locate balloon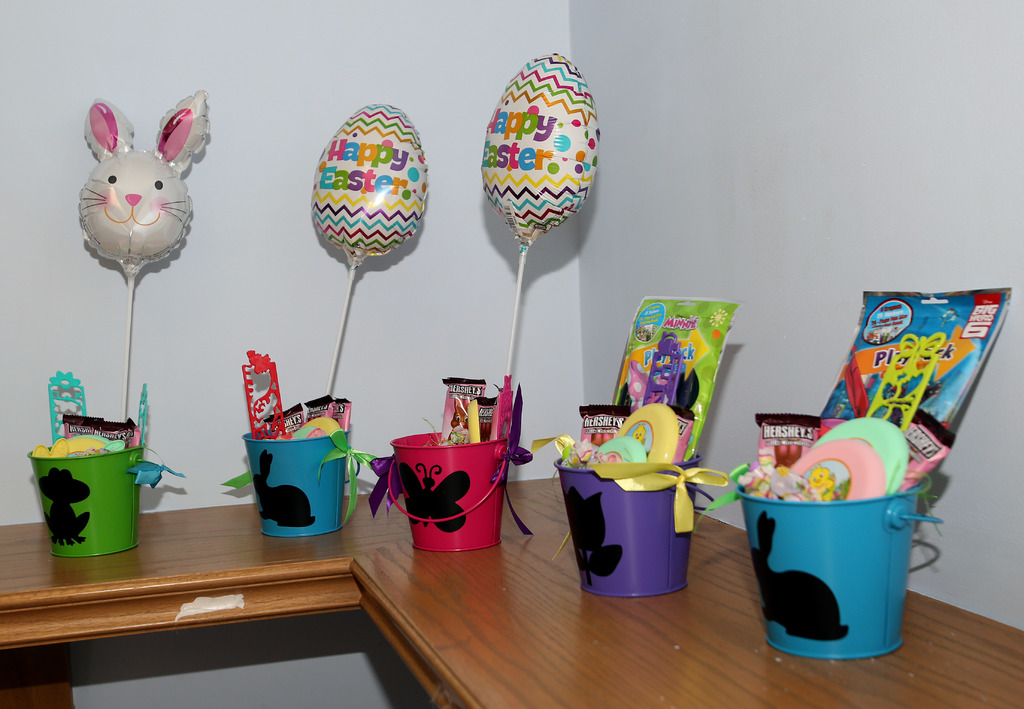
[x1=78, y1=92, x2=203, y2=278]
